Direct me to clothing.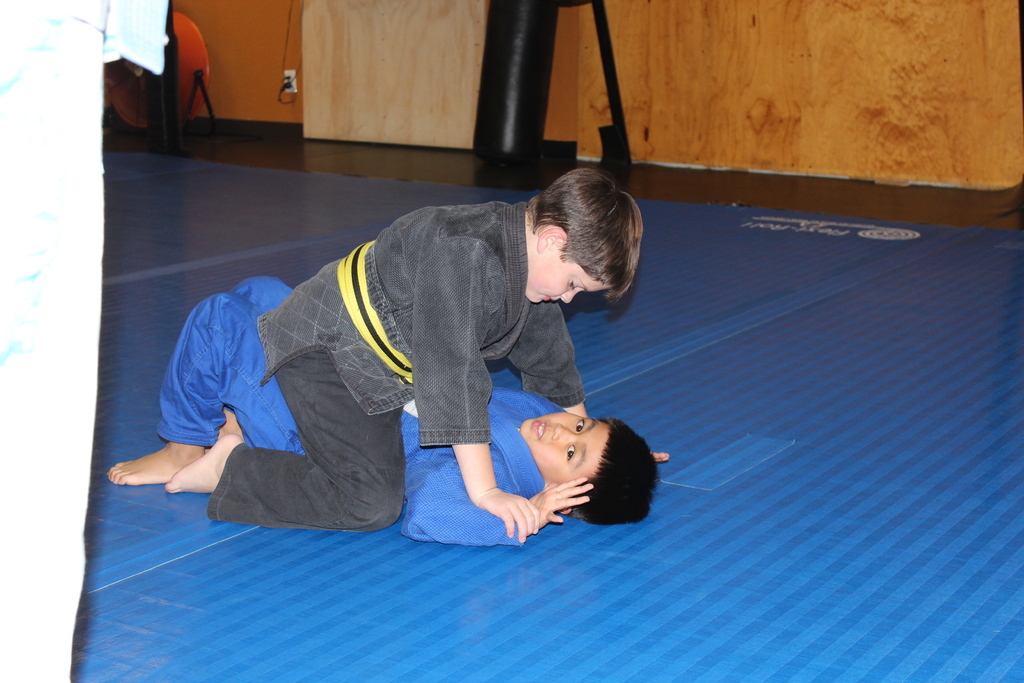
Direction: pyautogui.locateOnScreen(203, 201, 575, 523).
